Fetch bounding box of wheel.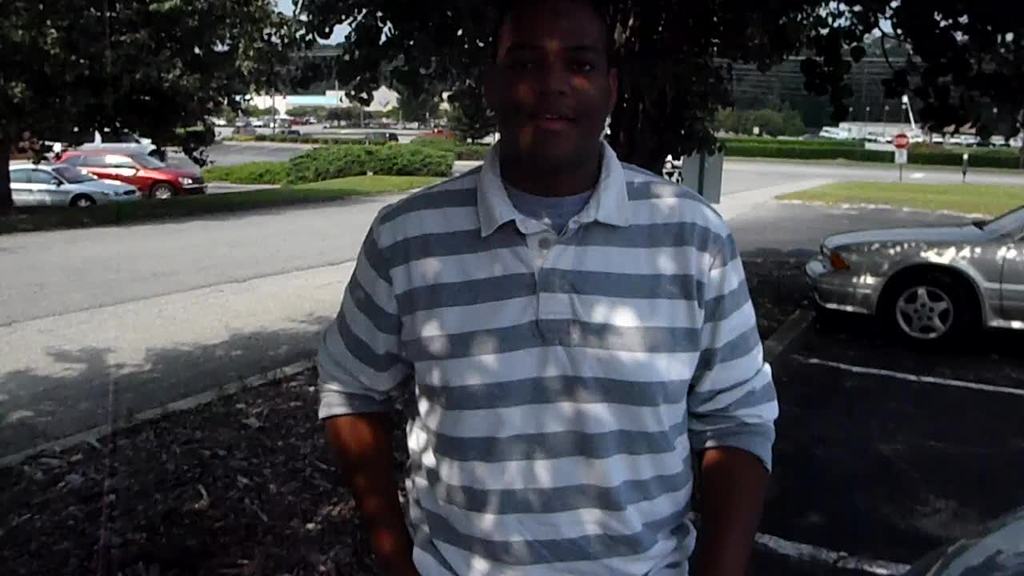
Bbox: {"x1": 74, "y1": 195, "x2": 92, "y2": 207}.
